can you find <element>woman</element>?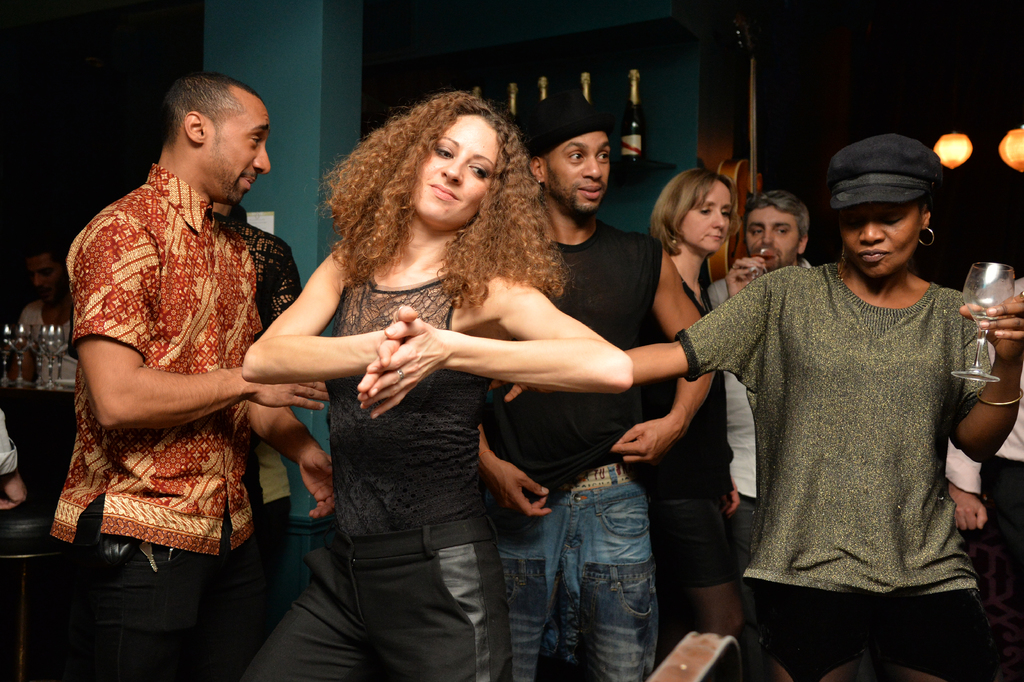
Yes, bounding box: (left=256, top=129, right=675, bottom=681).
